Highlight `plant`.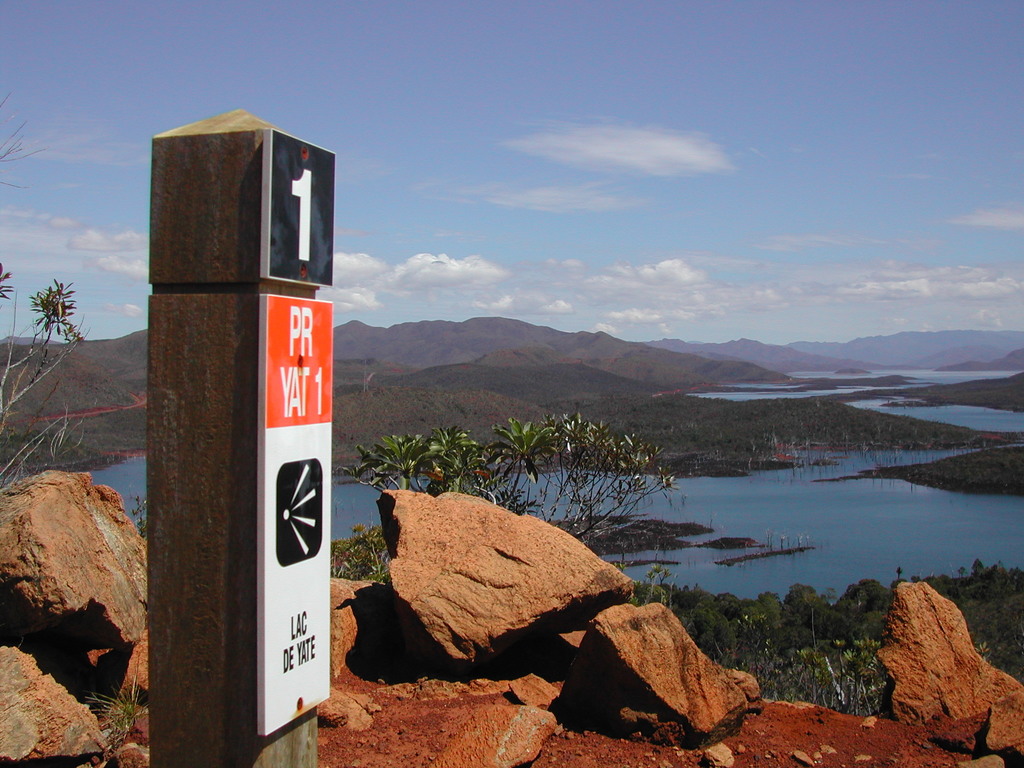
Highlighted region: {"left": 79, "top": 666, "right": 164, "bottom": 767}.
